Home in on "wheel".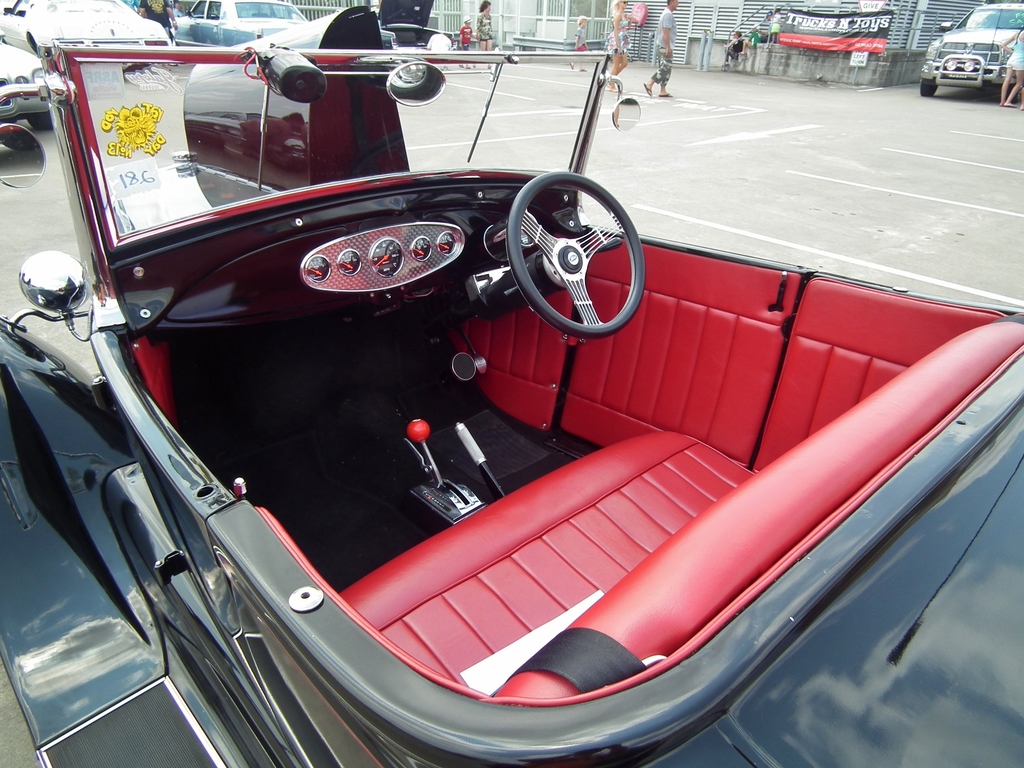
Homed in at 919:81:938:97.
